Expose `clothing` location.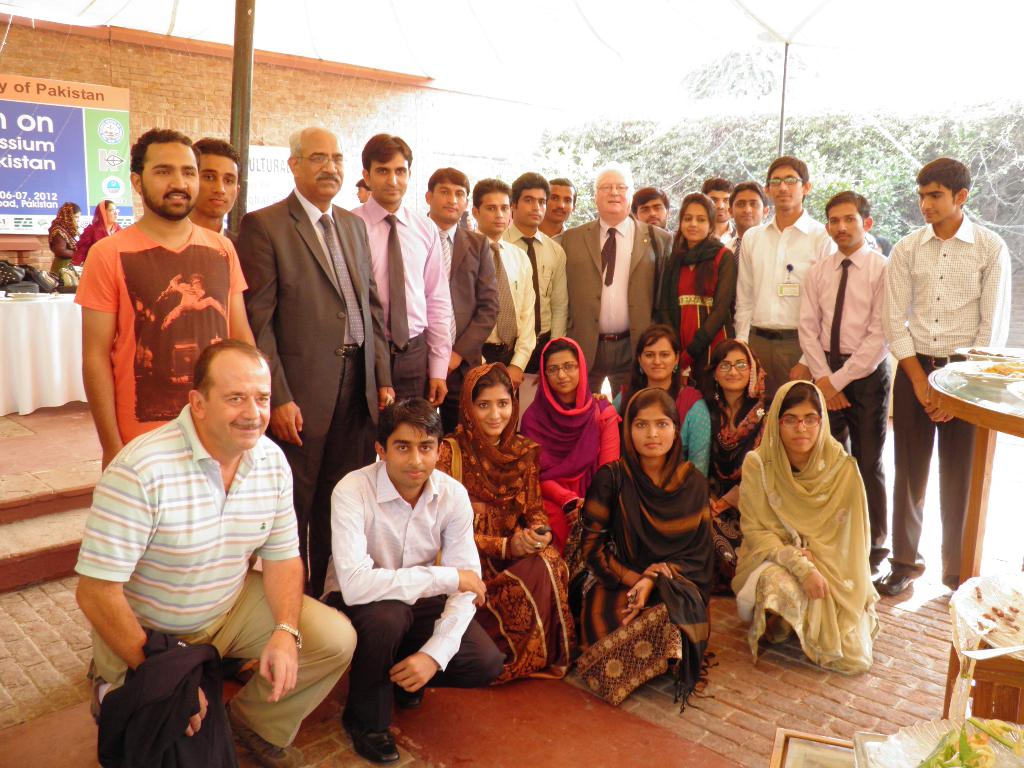
Exposed at box(47, 201, 83, 280).
